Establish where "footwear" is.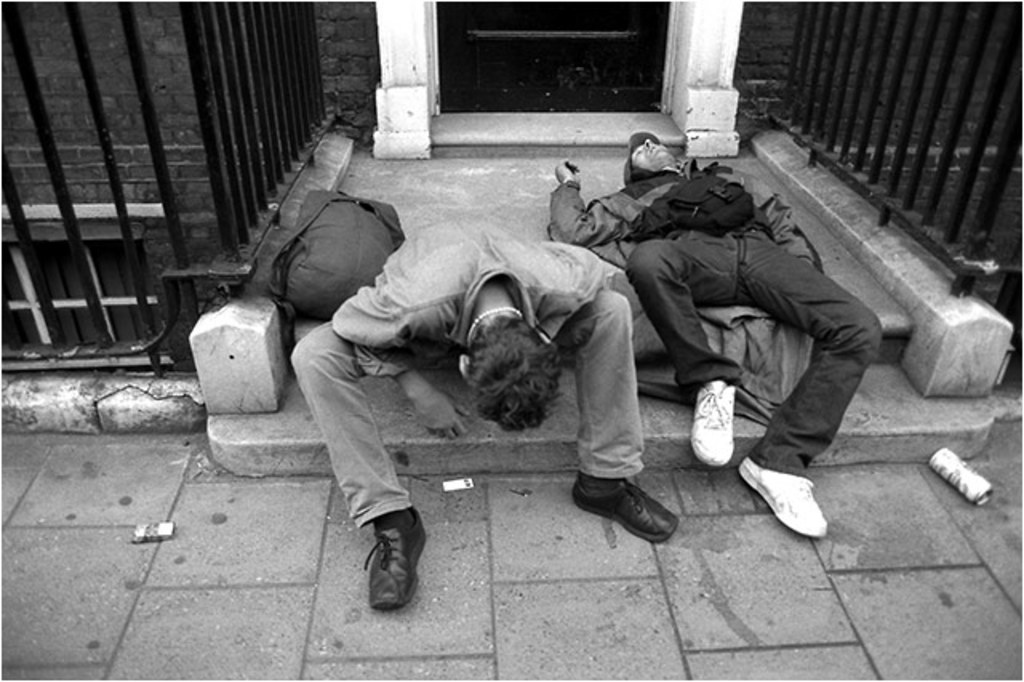
Established at 691,379,733,466.
